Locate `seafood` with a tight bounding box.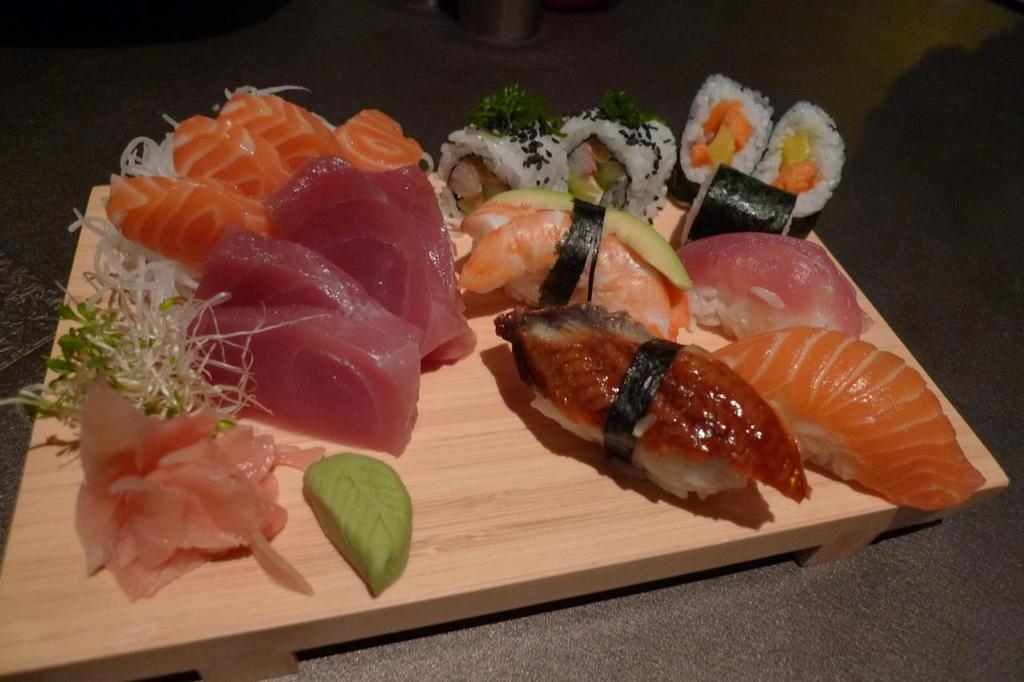
BBox(437, 86, 573, 219).
